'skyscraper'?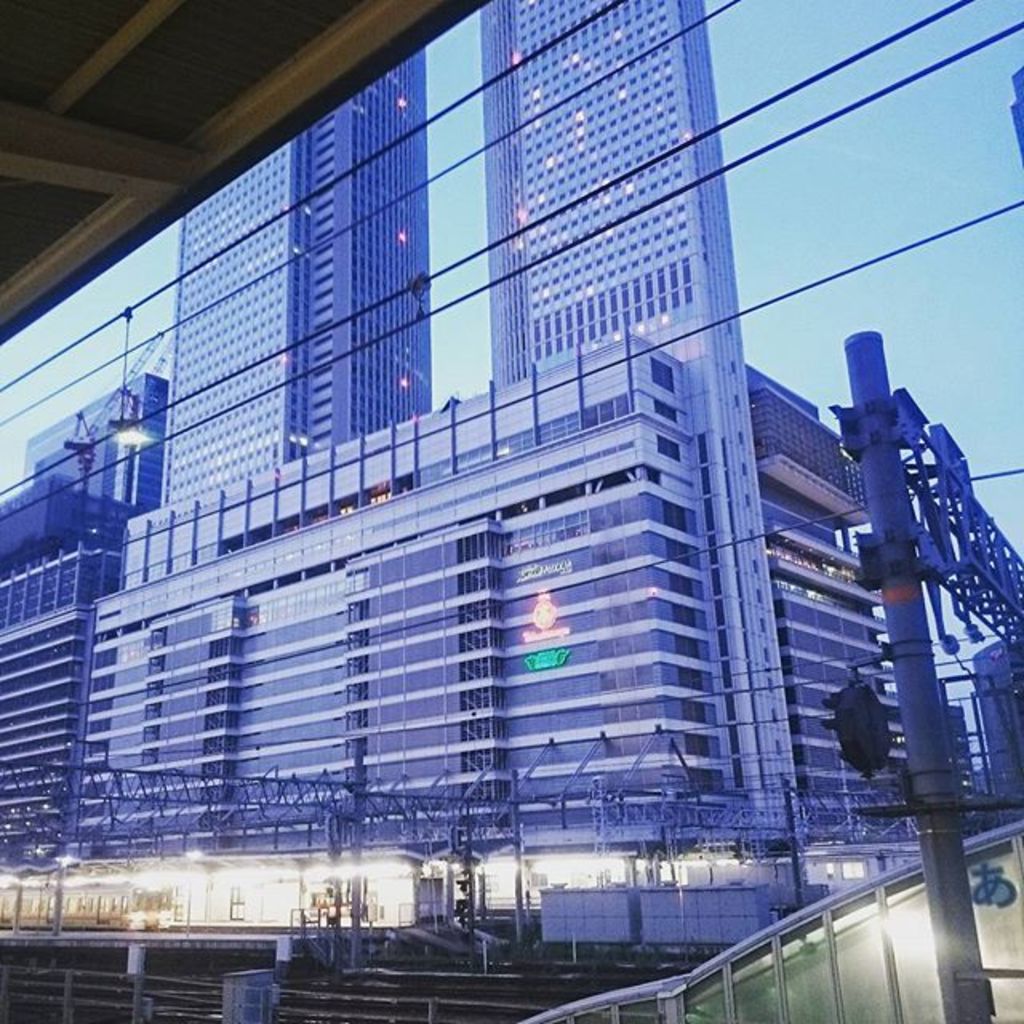
<box>0,0,1022,846</box>
